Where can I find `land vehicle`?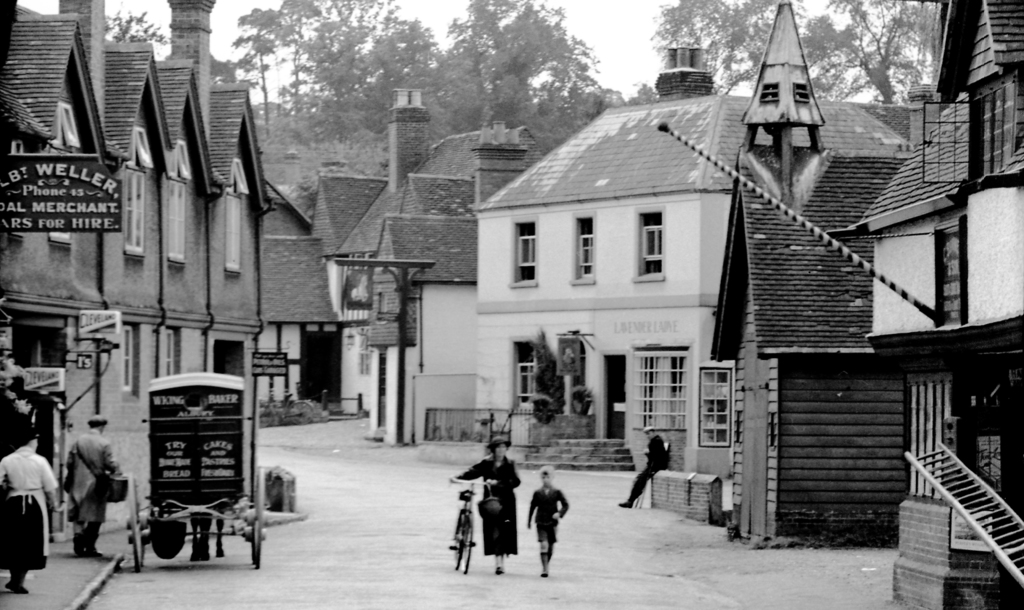
You can find it at rect(123, 377, 261, 561).
